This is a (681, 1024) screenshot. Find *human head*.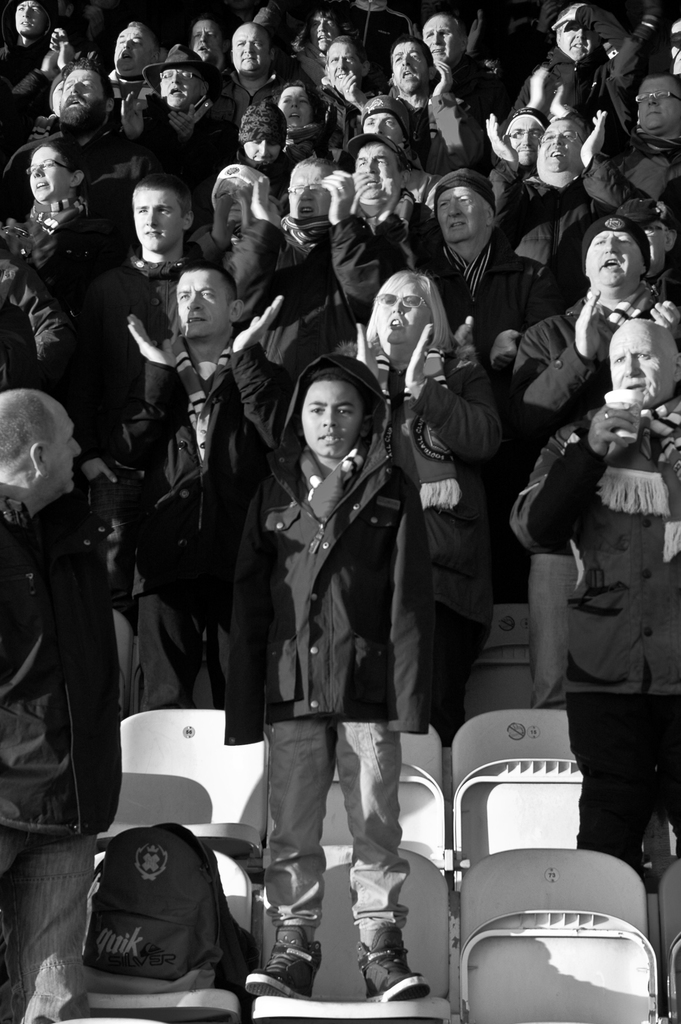
Bounding box: Rect(632, 73, 680, 138).
